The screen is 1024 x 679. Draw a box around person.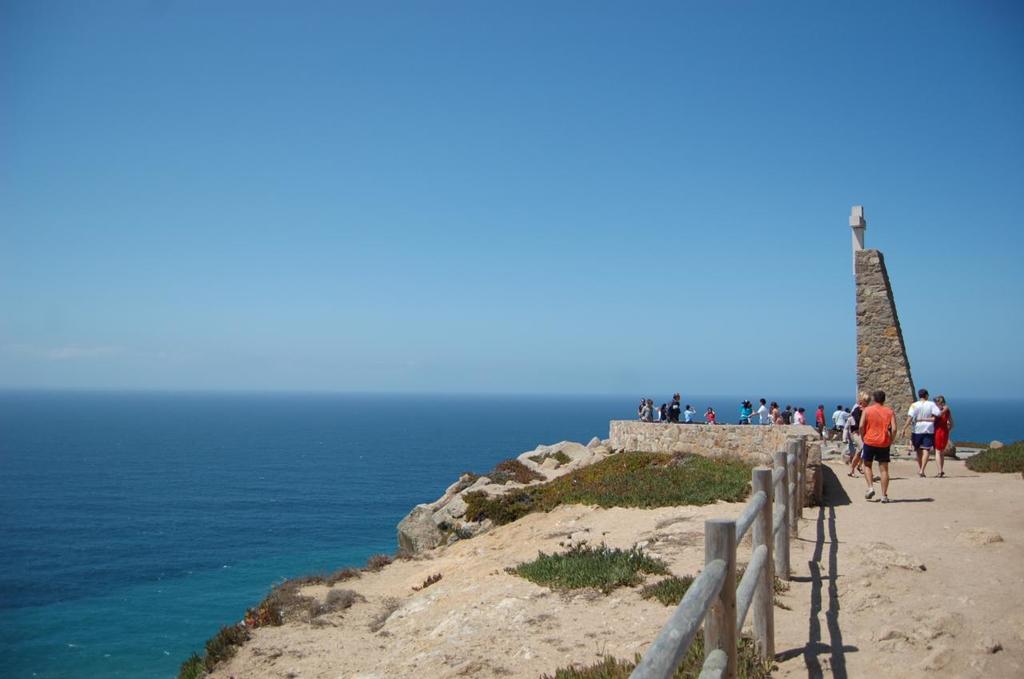
702,406,718,425.
